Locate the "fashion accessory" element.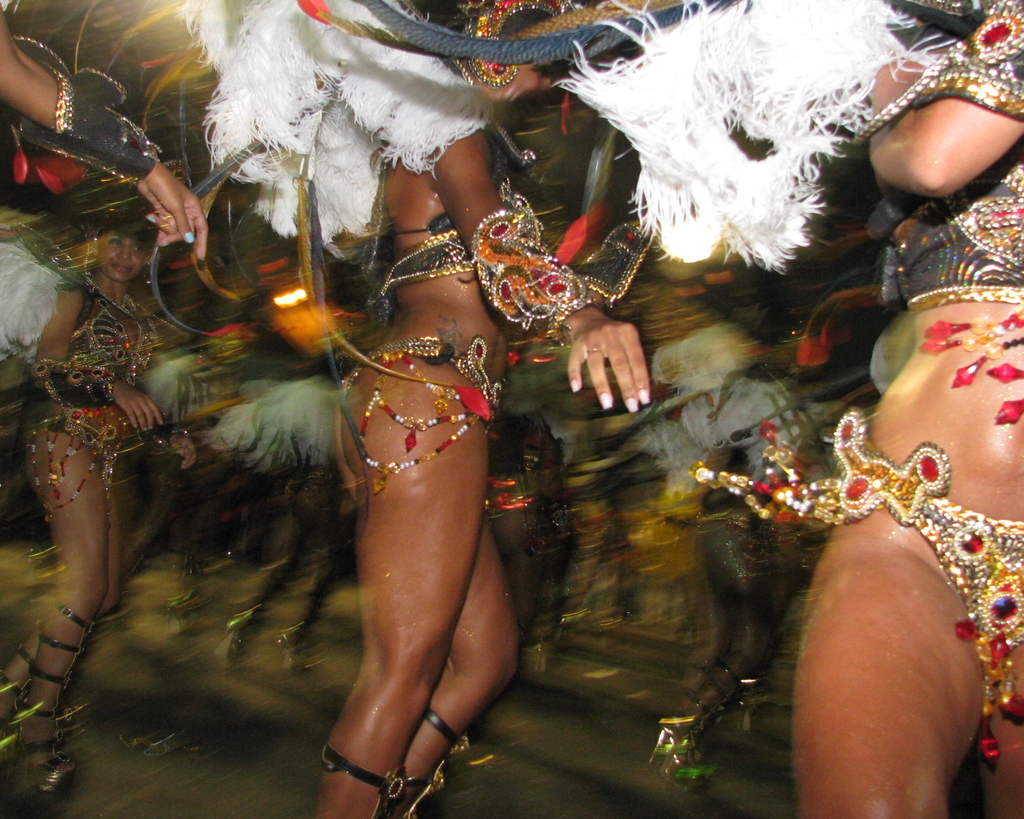
Element bbox: {"left": 16, "top": 32, "right": 166, "bottom": 191}.
